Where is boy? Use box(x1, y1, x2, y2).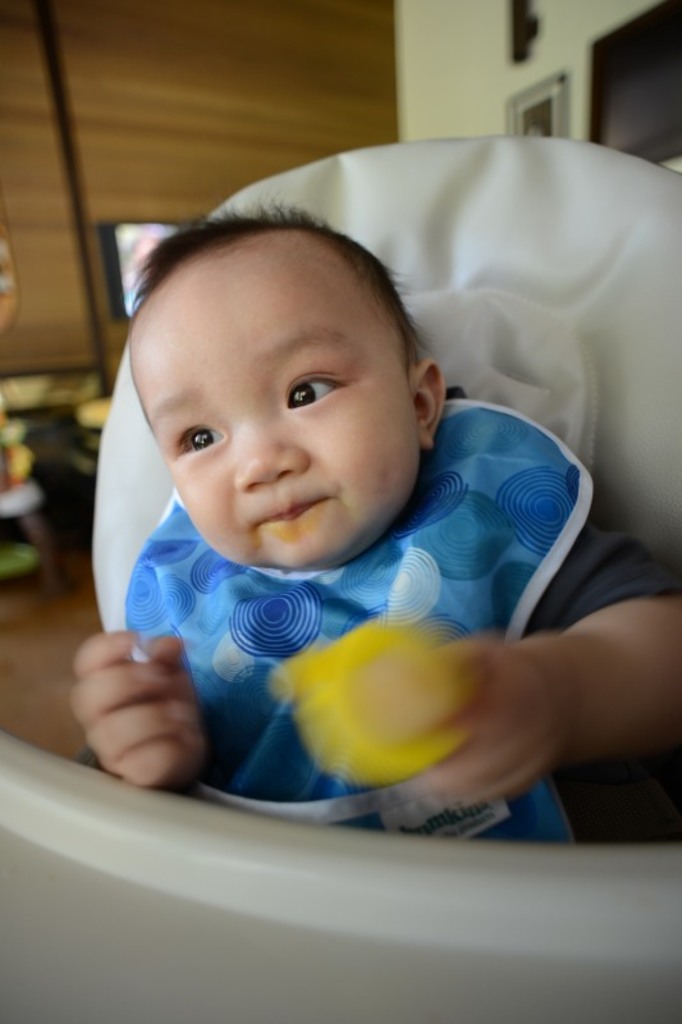
box(114, 296, 610, 815).
